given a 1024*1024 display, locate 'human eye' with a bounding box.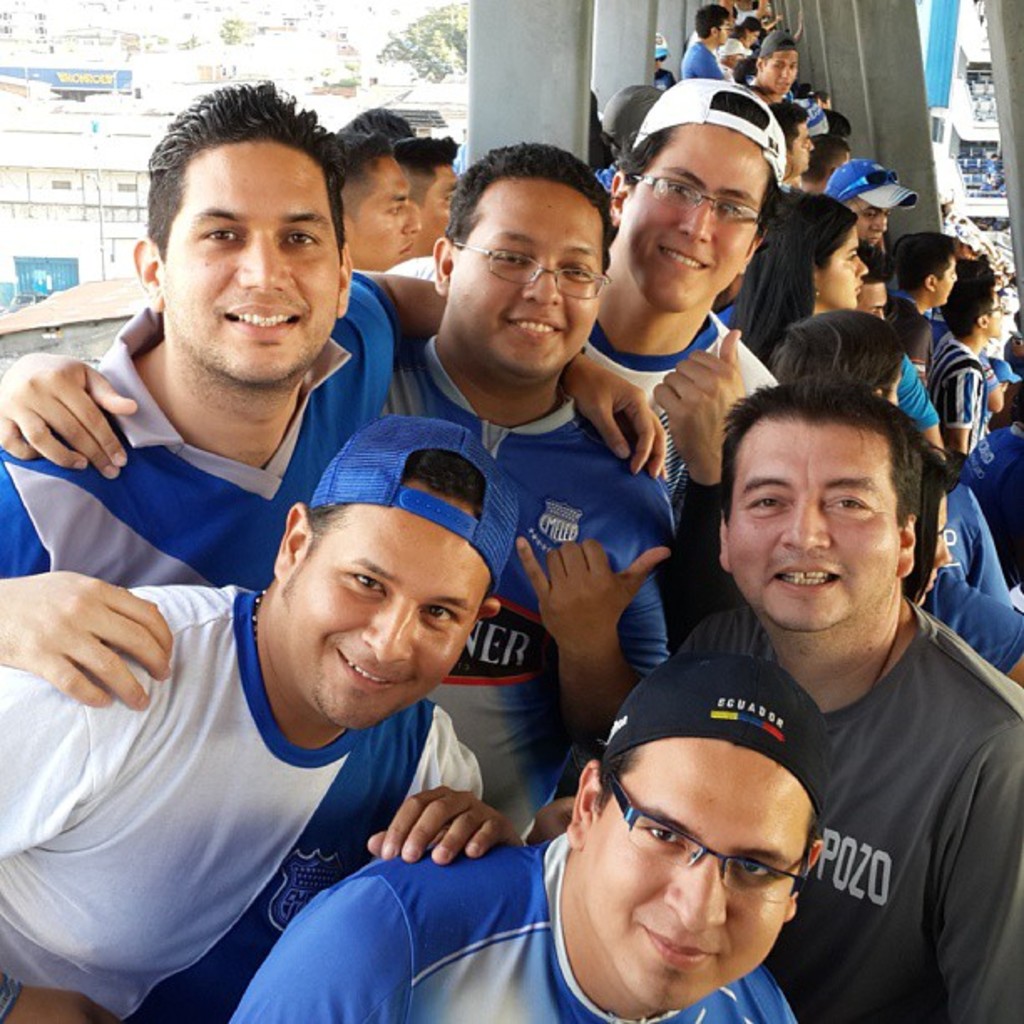
Located: 199 224 246 244.
